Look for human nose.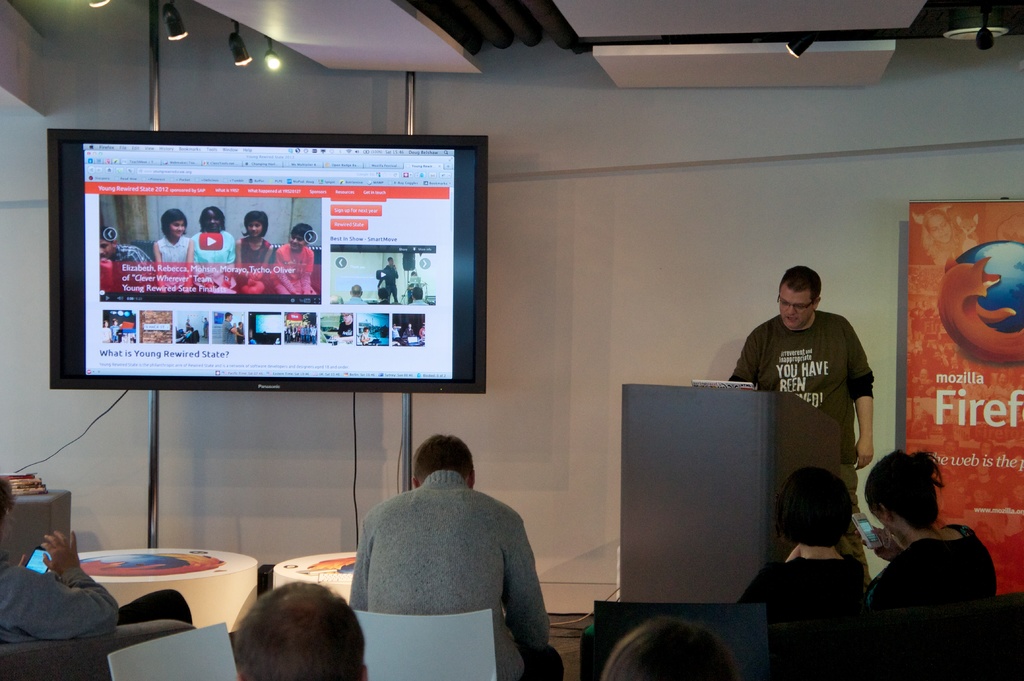
Found: x1=292, y1=240, x2=296, y2=243.
